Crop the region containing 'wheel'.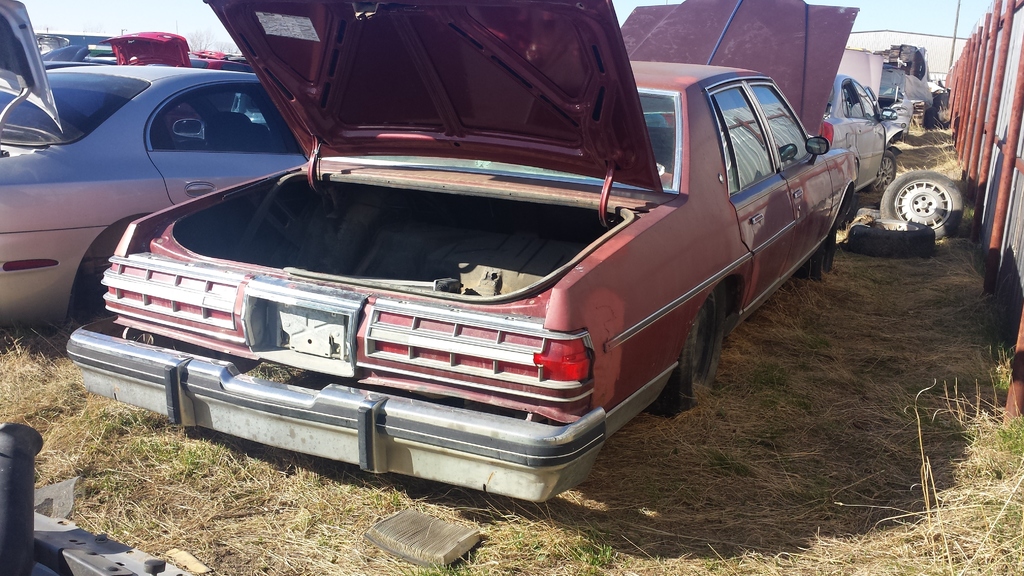
Crop region: box(867, 151, 902, 192).
